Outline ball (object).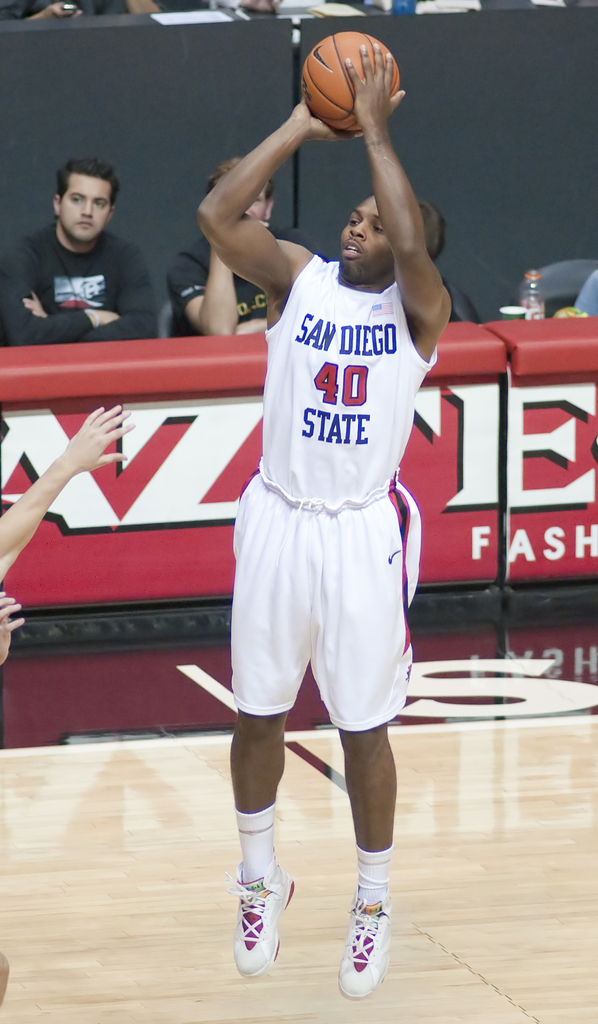
Outline: detection(301, 33, 400, 129).
